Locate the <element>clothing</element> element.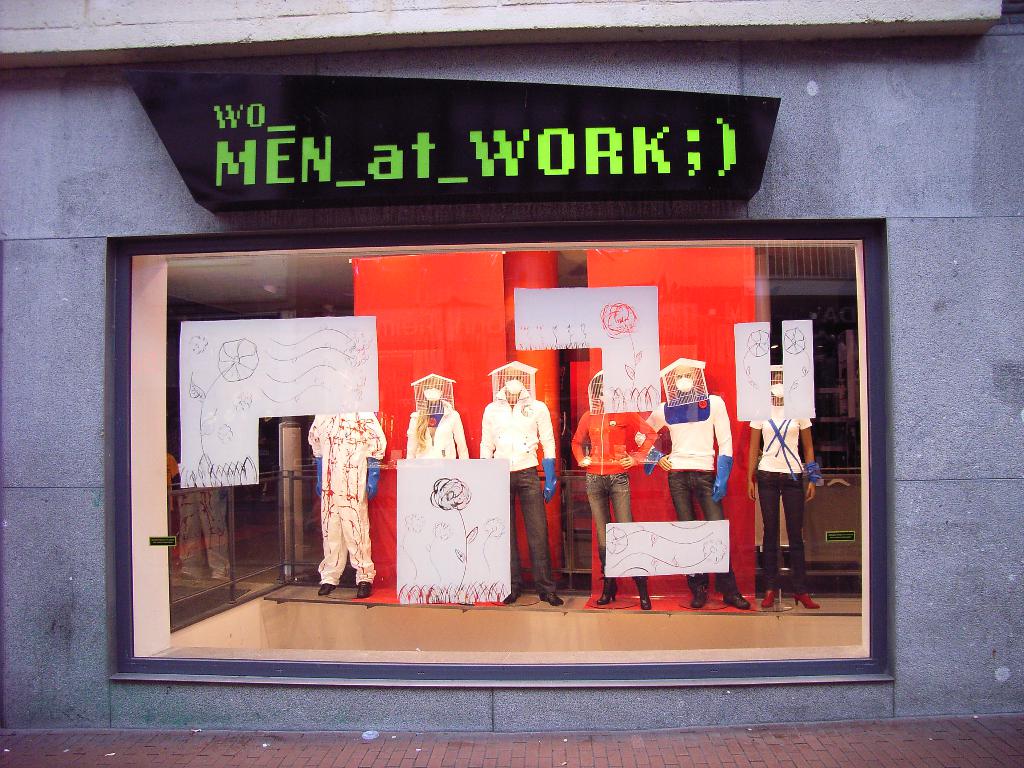
Element bbox: BBox(568, 399, 646, 590).
